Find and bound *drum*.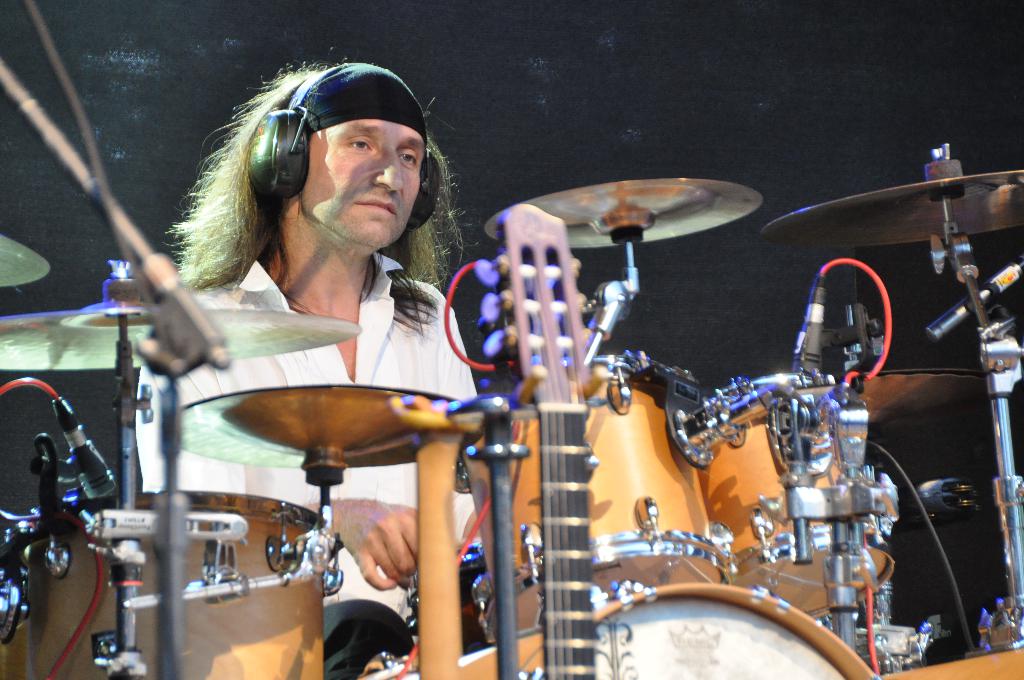
Bound: <box>26,493,326,679</box>.
